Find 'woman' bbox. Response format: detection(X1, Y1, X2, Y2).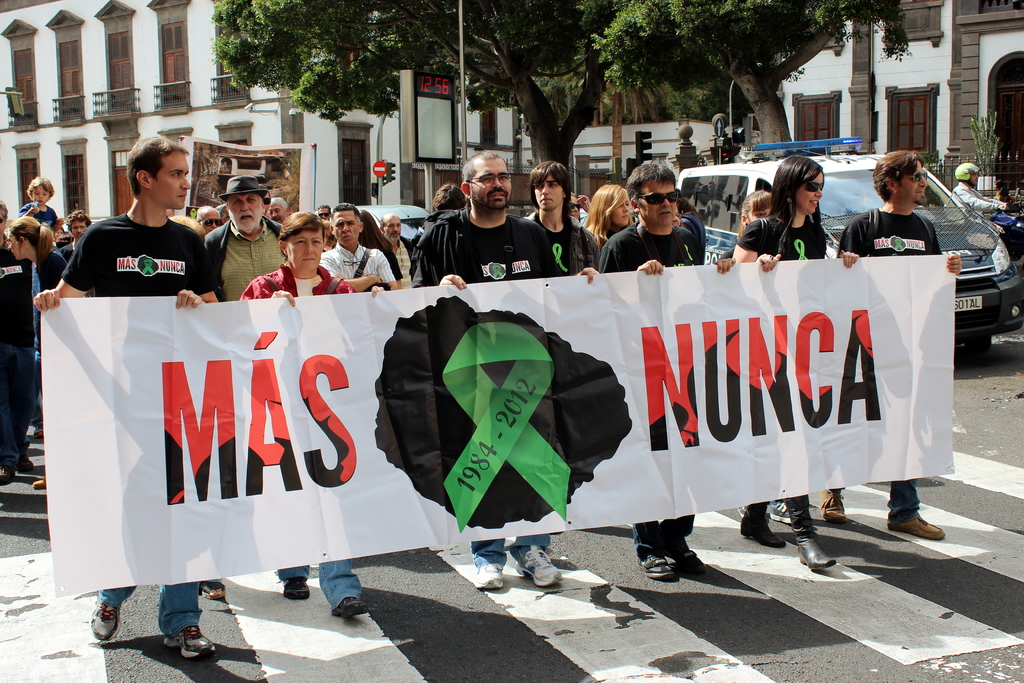
detection(6, 217, 67, 490).
